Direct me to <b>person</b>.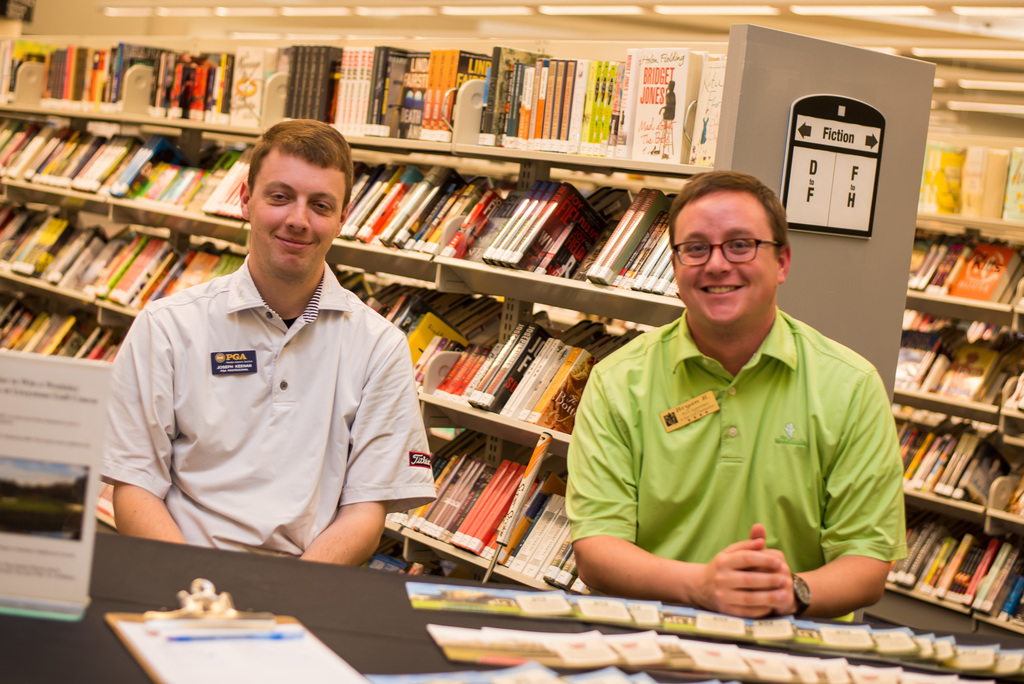
Direction: [553,165,911,644].
